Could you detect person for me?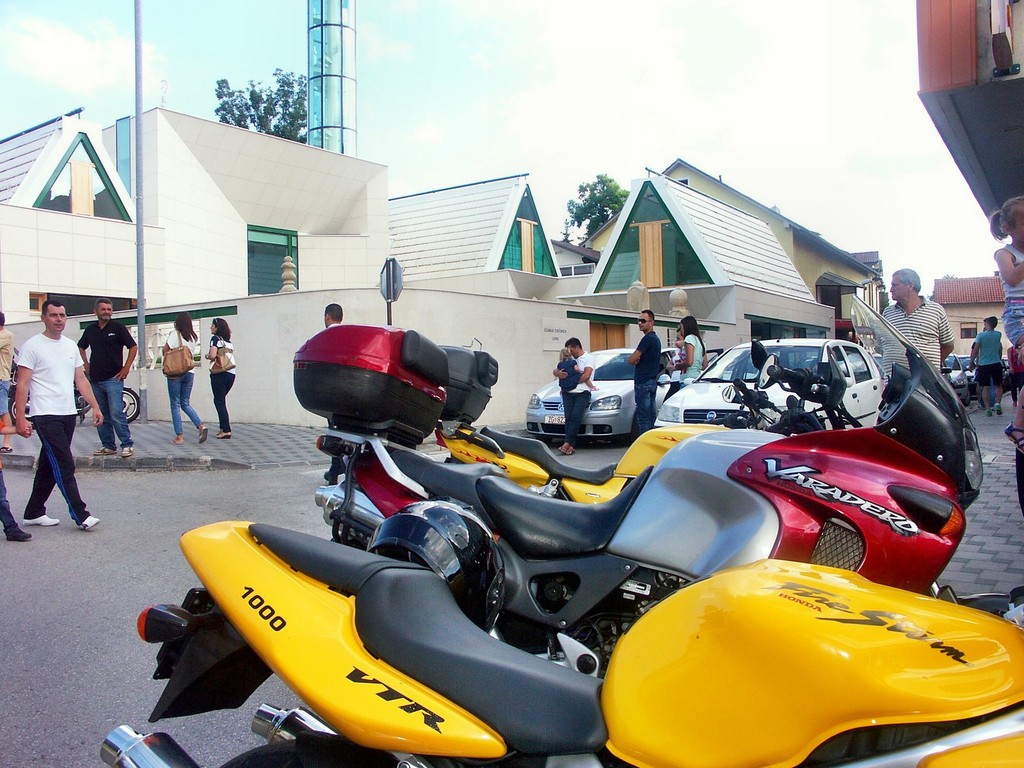
Detection result: (880, 263, 955, 383).
